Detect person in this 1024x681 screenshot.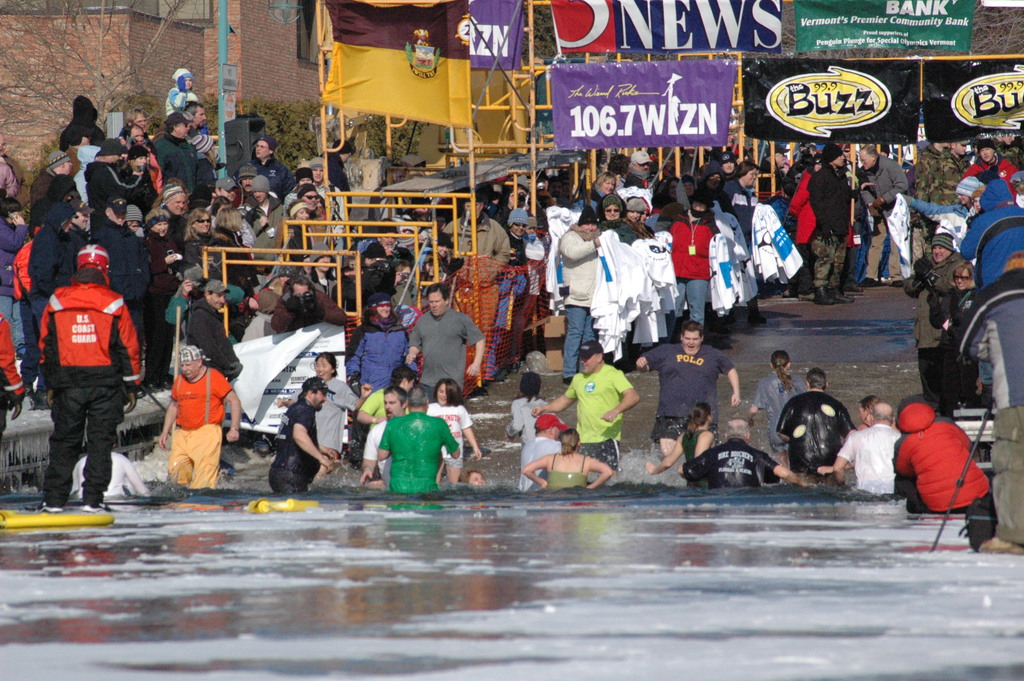
Detection: <bbox>650, 177, 681, 213</bbox>.
